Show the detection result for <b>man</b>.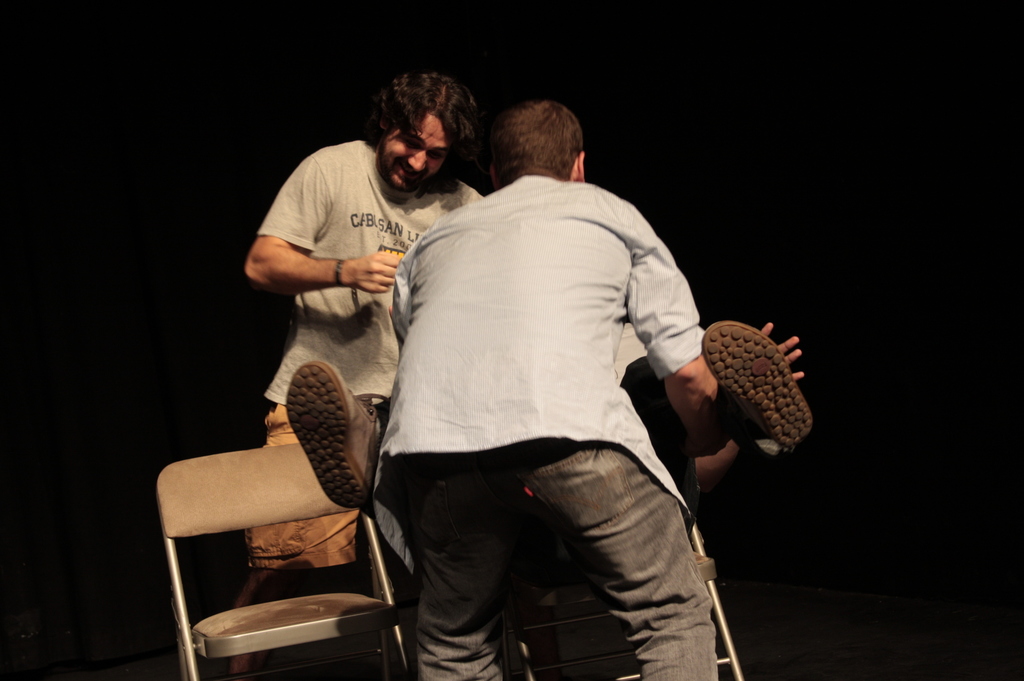
rect(234, 66, 493, 580).
